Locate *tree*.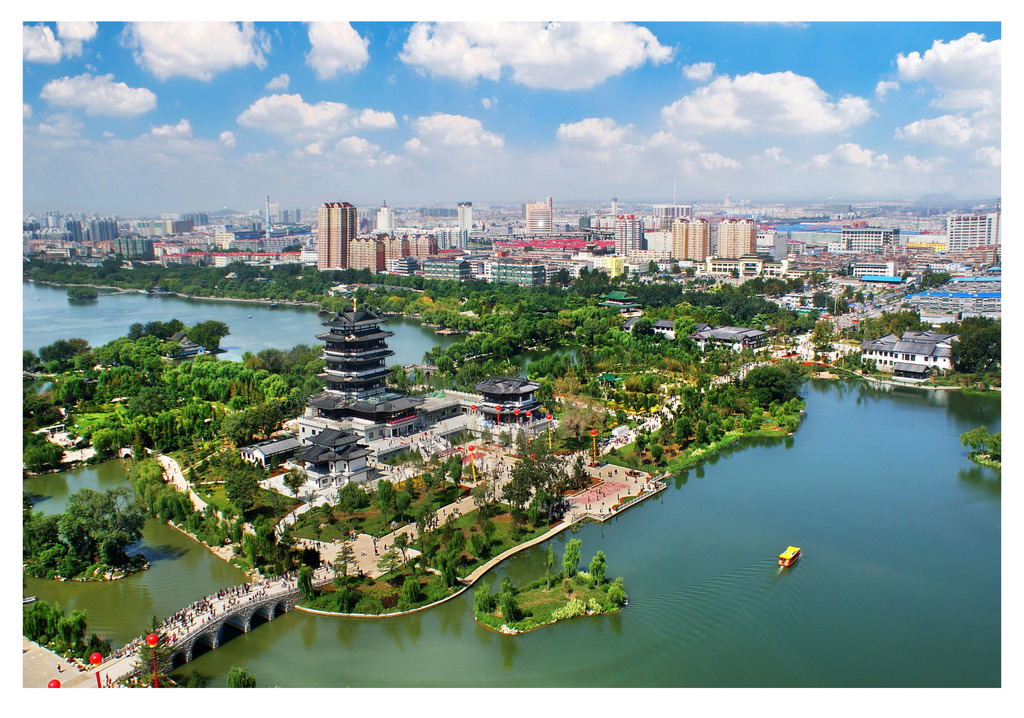
Bounding box: 913 262 952 288.
